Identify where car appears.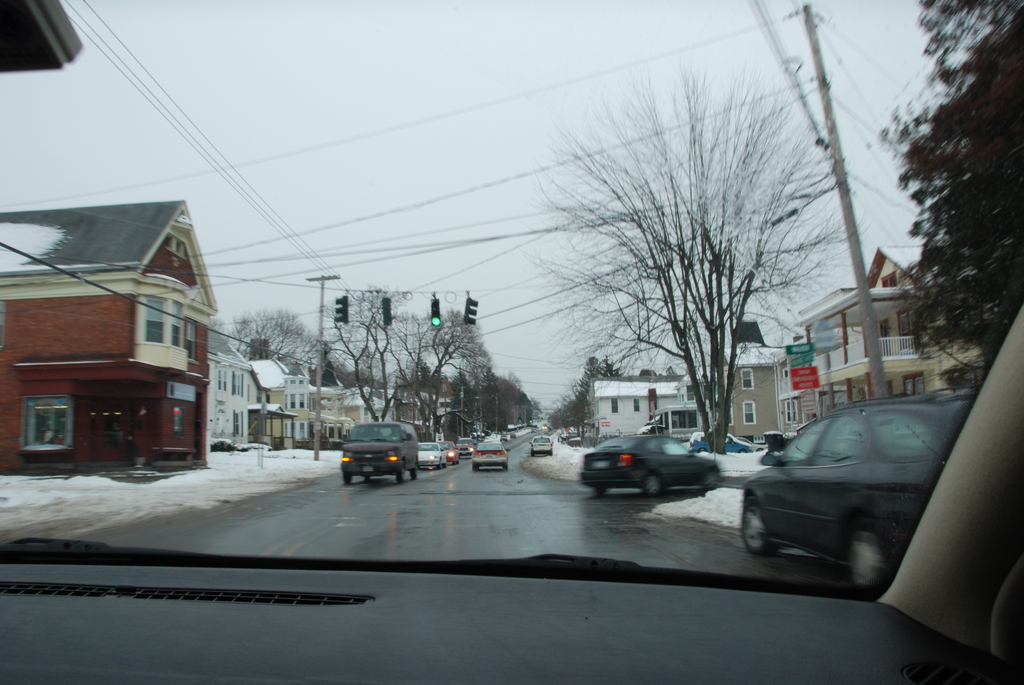
Appears at Rect(720, 386, 992, 611).
